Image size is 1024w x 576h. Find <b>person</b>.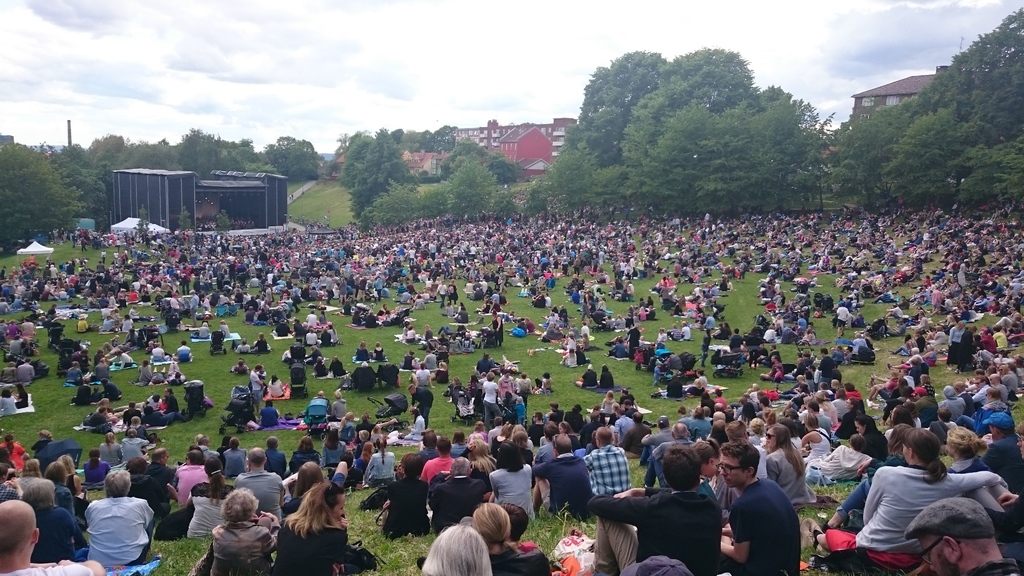
{"left": 471, "top": 499, "right": 548, "bottom": 575}.
